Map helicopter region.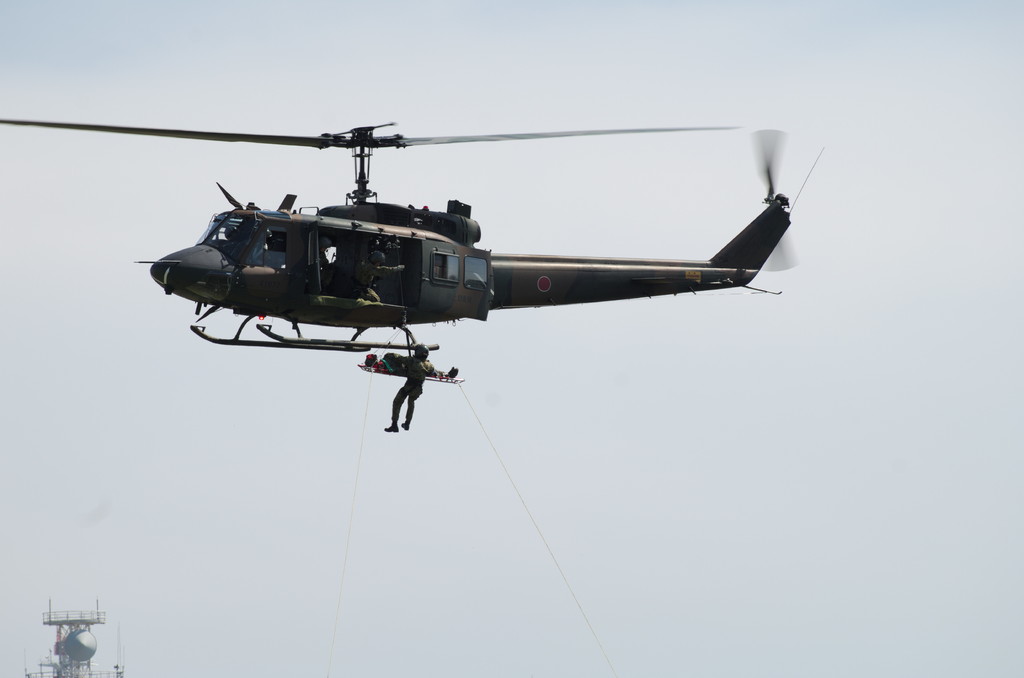
Mapped to detection(0, 118, 826, 351).
